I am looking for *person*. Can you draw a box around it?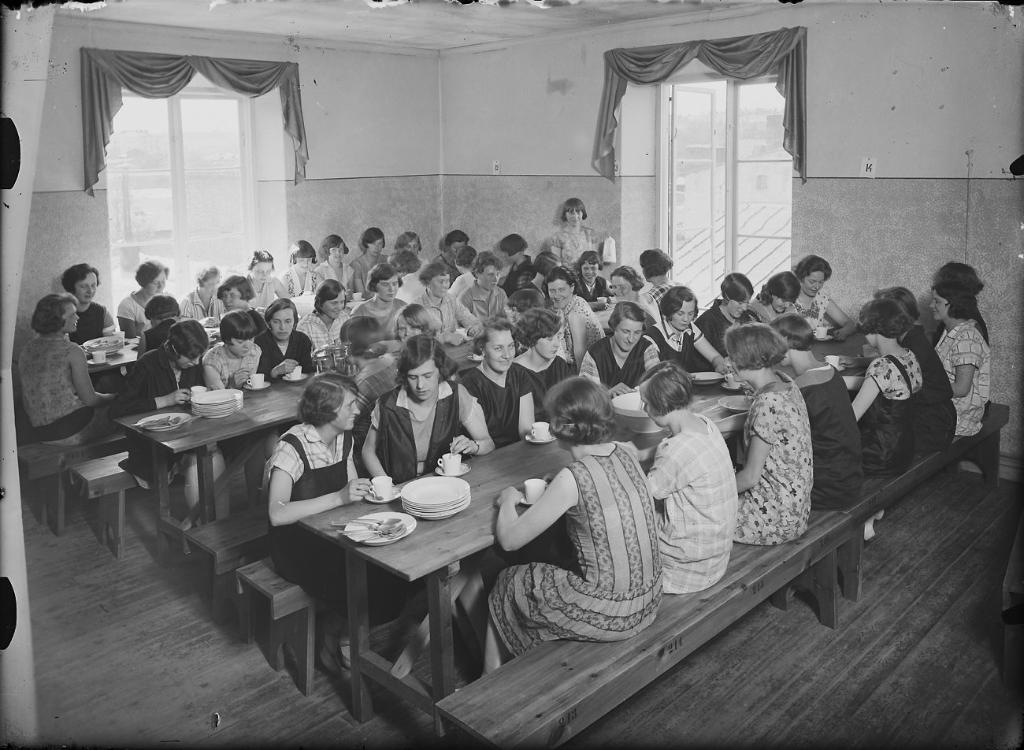
Sure, the bounding box is 485 377 659 674.
